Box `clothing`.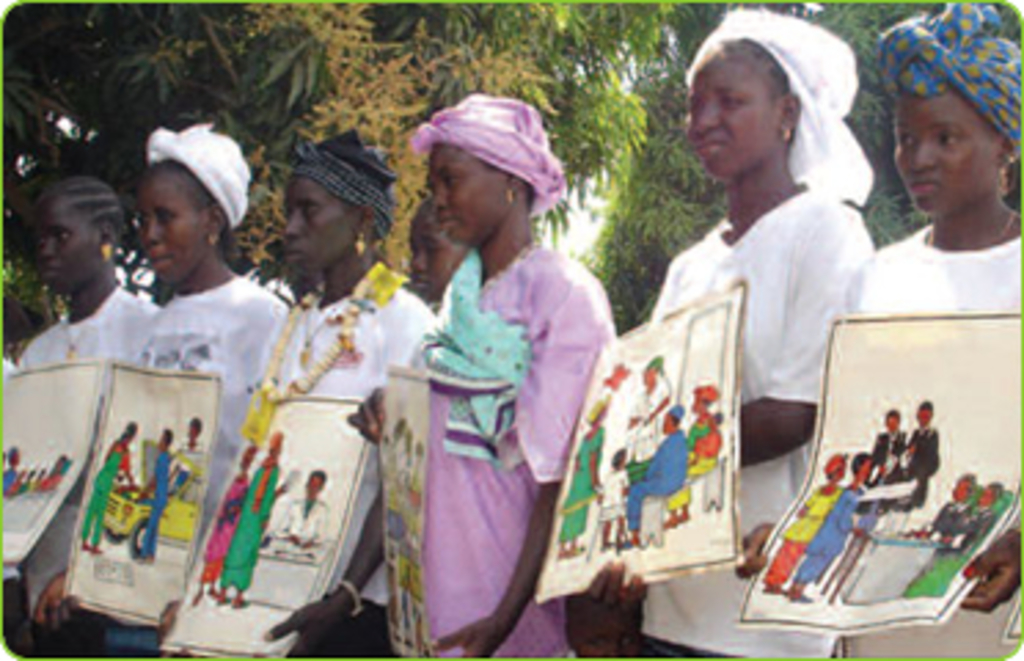
(left=14, top=284, right=157, bottom=658).
